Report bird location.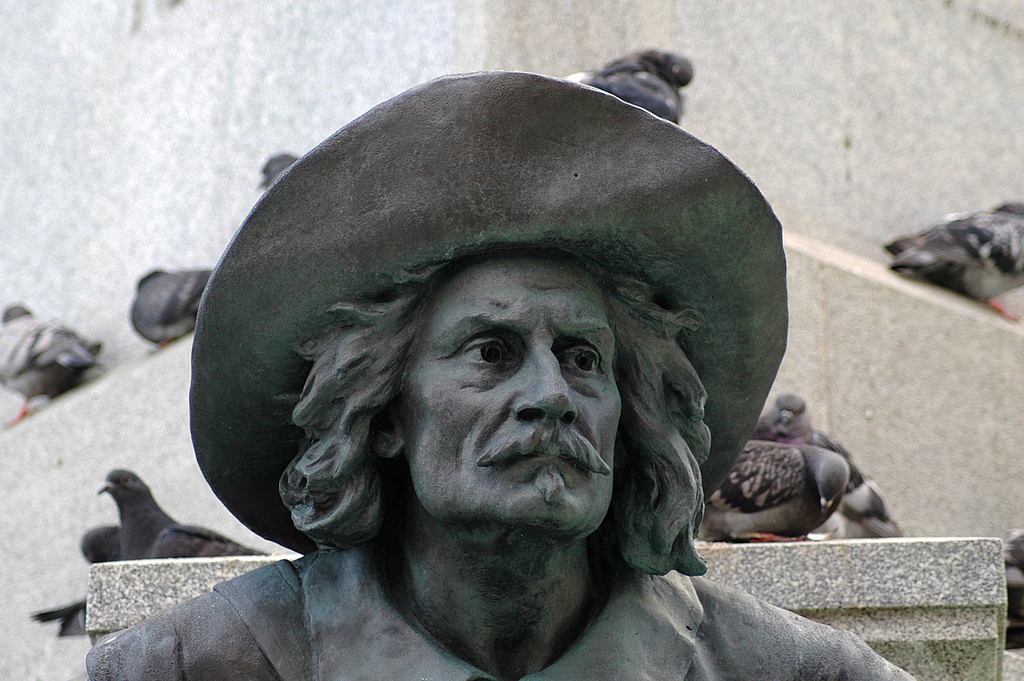
Report: rect(811, 434, 911, 539).
